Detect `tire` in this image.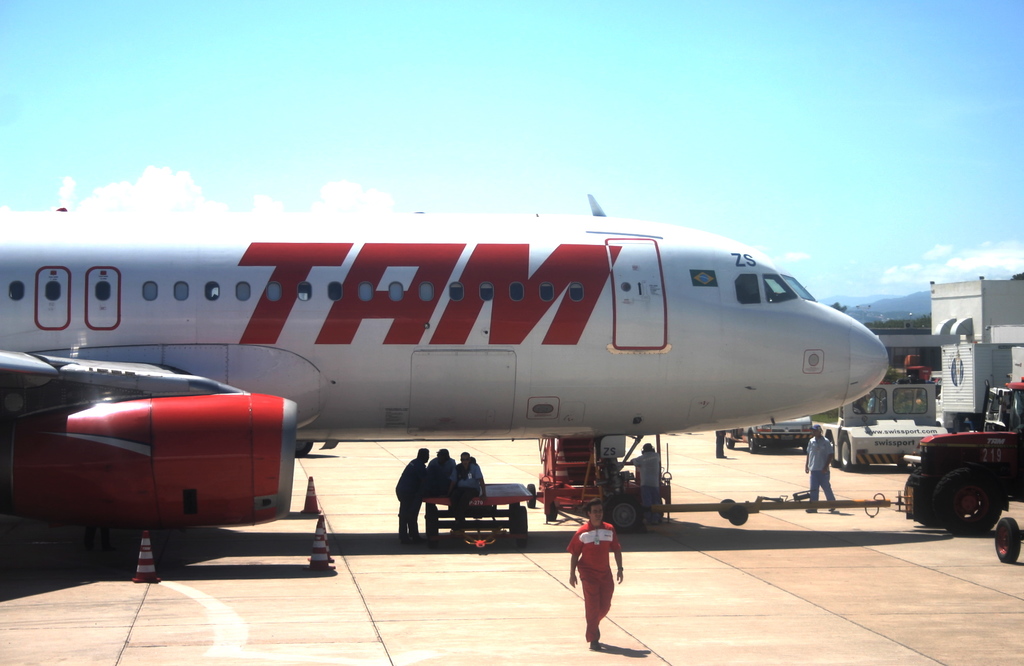
Detection: <region>425, 504, 438, 548</region>.
